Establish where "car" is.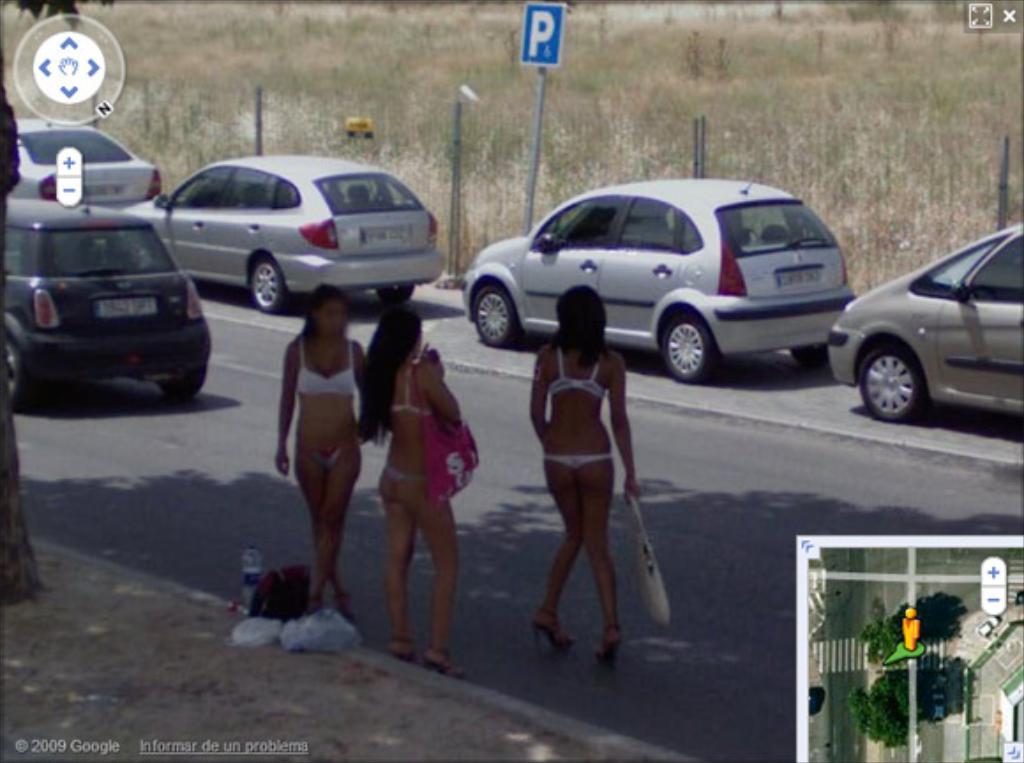
Established at bbox(0, 205, 219, 413).
